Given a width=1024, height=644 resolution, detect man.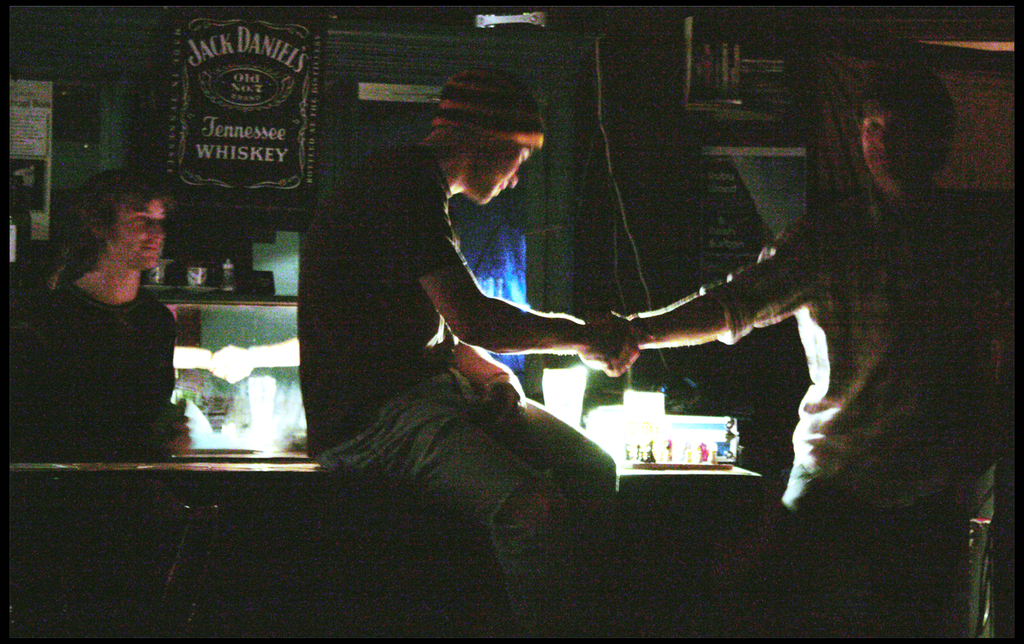
region(578, 65, 1023, 643).
